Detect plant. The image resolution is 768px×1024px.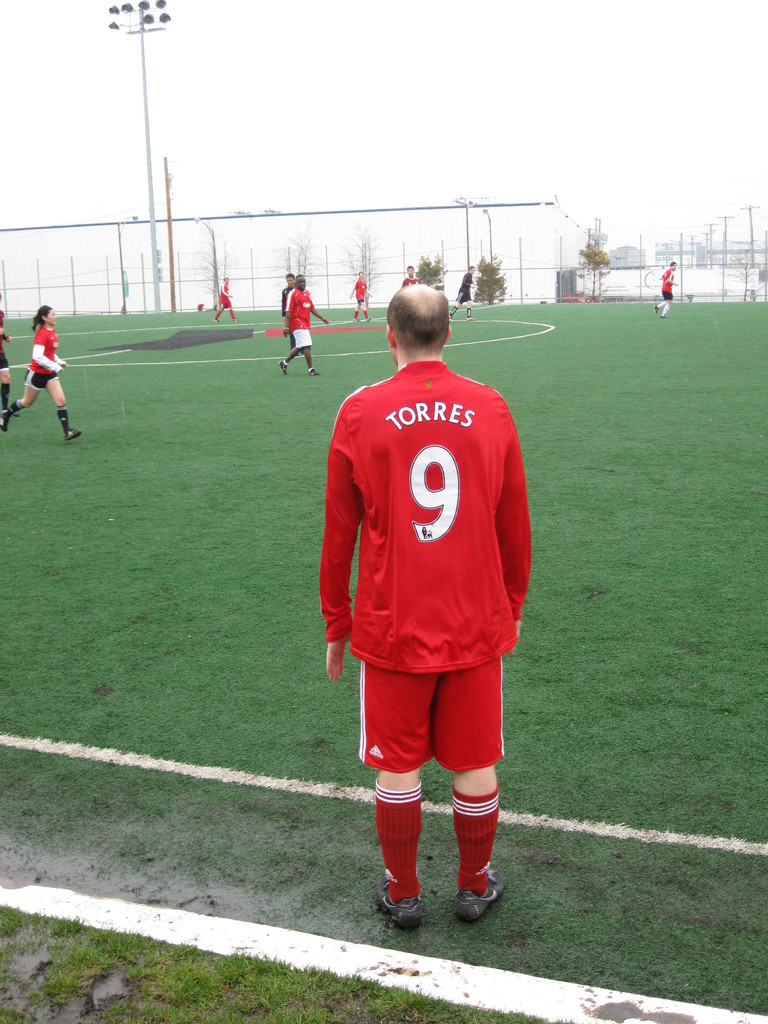
bbox=[469, 252, 508, 306].
